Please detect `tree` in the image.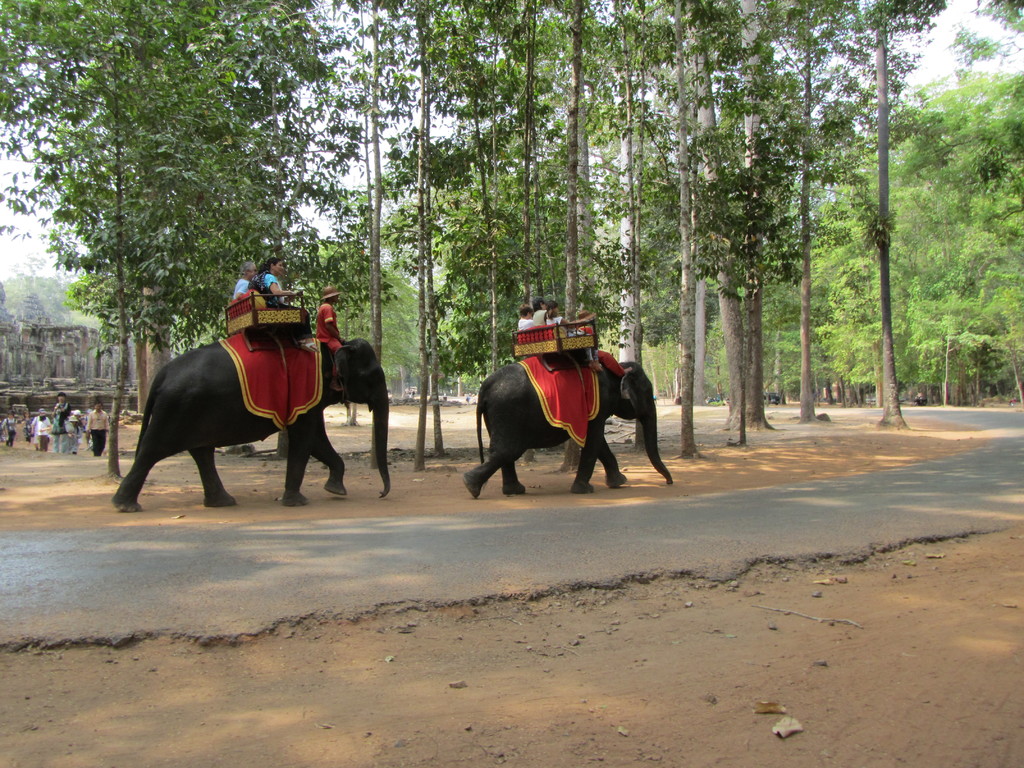
select_region(824, 0, 951, 429).
